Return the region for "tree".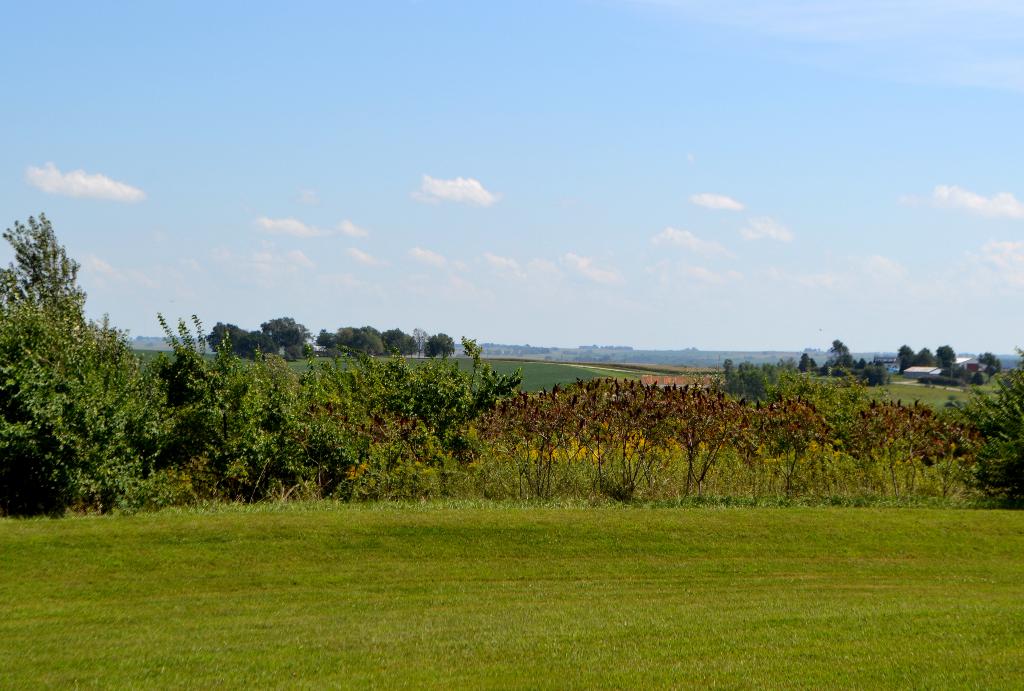
region(426, 323, 456, 361).
